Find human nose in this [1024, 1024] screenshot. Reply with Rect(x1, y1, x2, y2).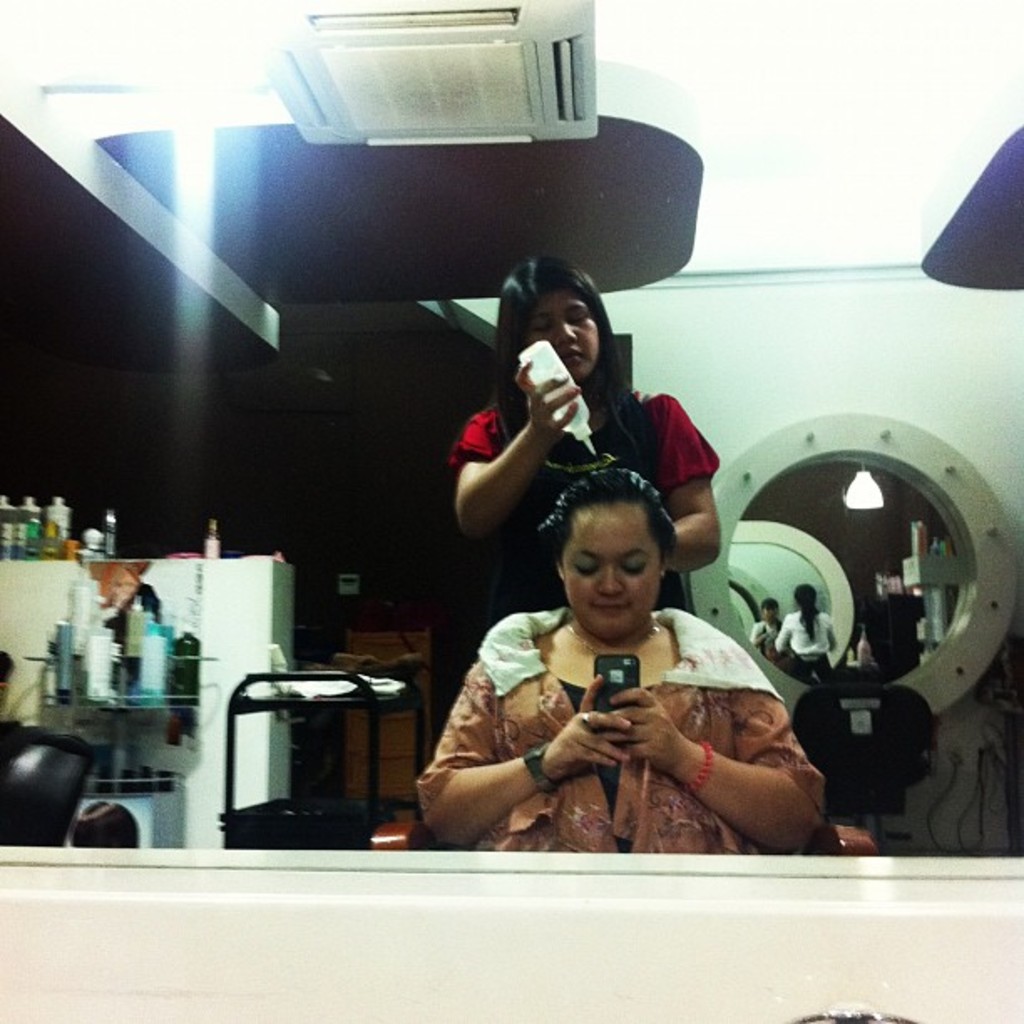
Rect(554, 318, 577, 345).
